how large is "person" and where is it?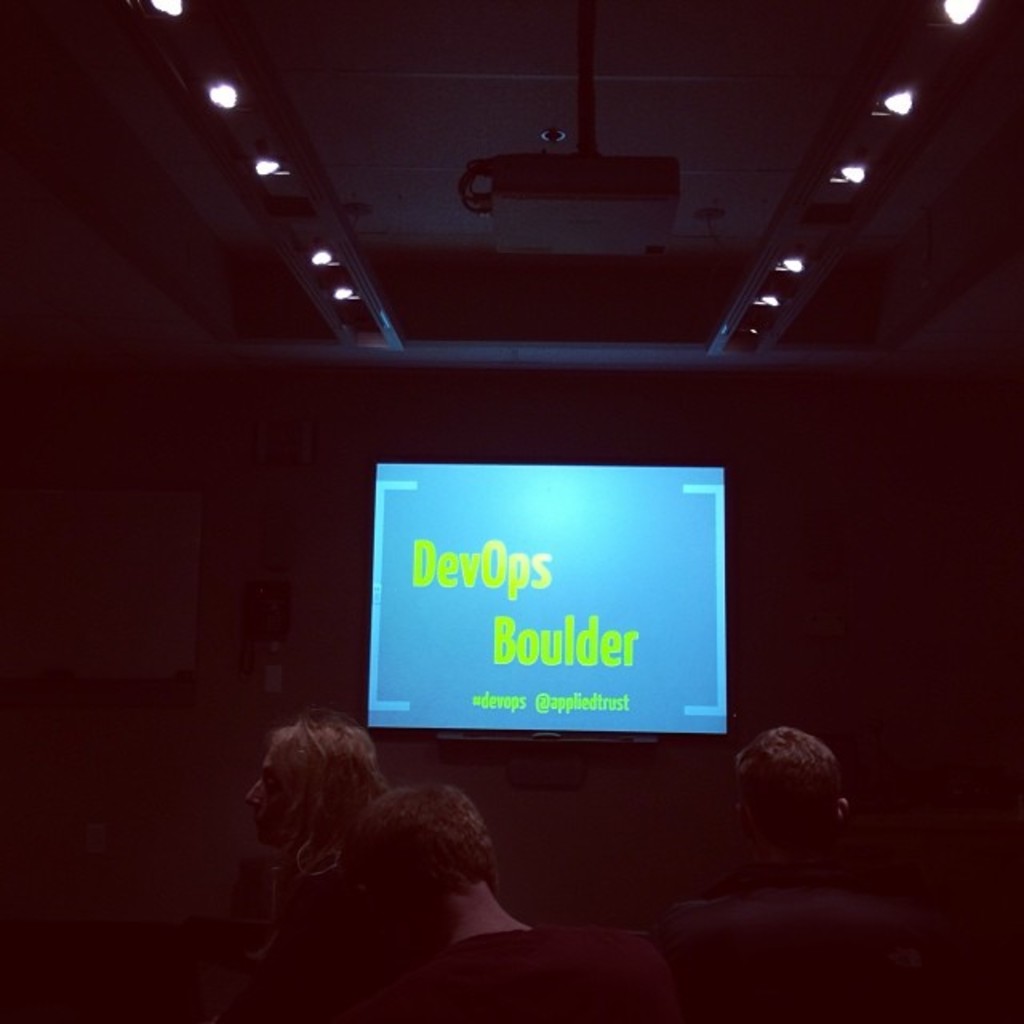
Bounding box: [245,704,394,1022].
